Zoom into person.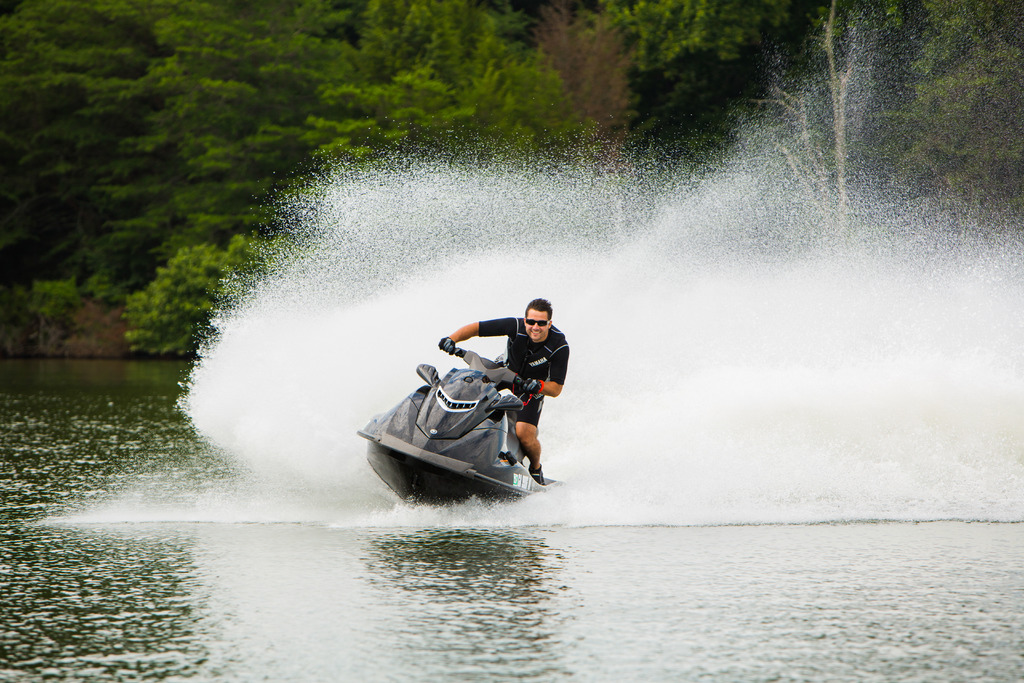
Zoom target: <bbox>439, 298, 570, 481</bbox>.
